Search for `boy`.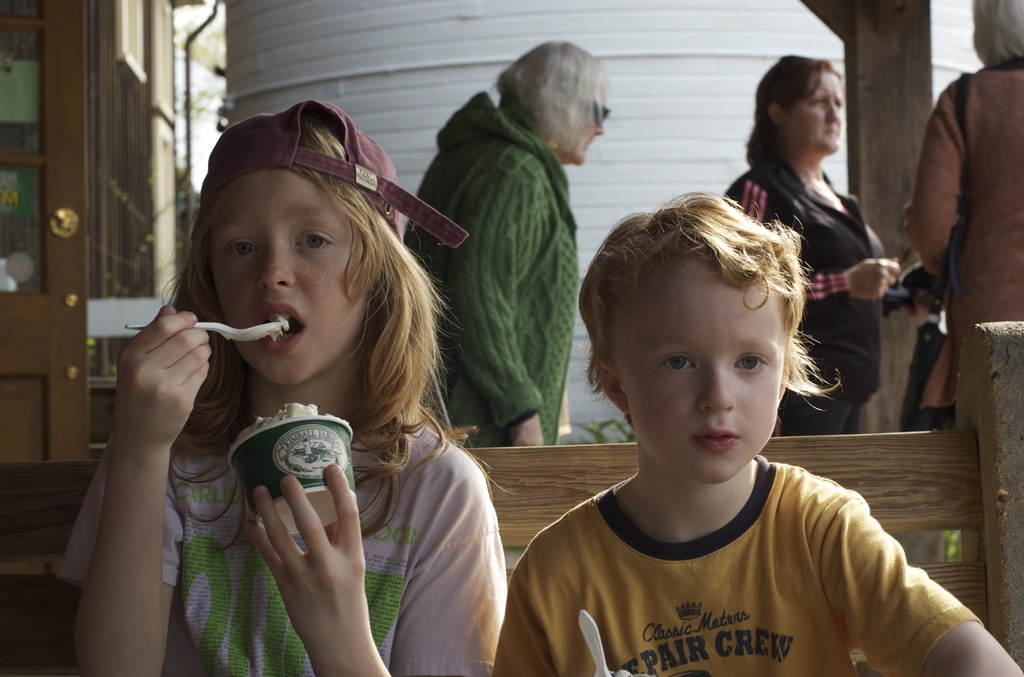
Found at 490,193,1023,676.
